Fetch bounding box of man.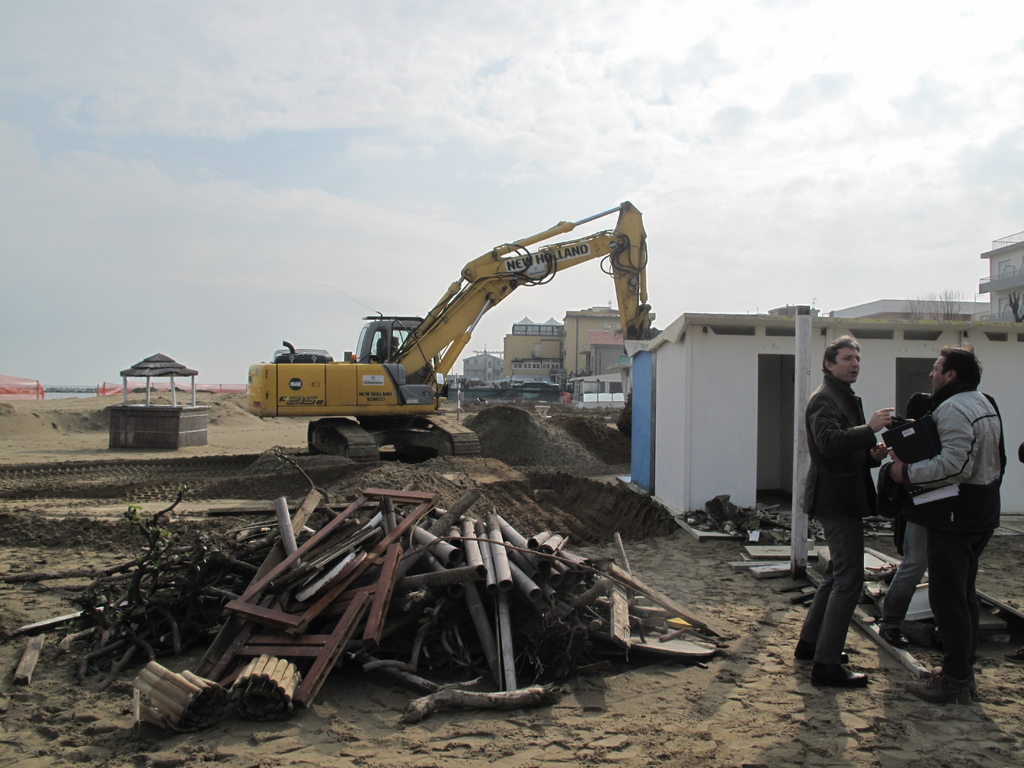
Bbox: BBox(876, 388, 944, 643).
